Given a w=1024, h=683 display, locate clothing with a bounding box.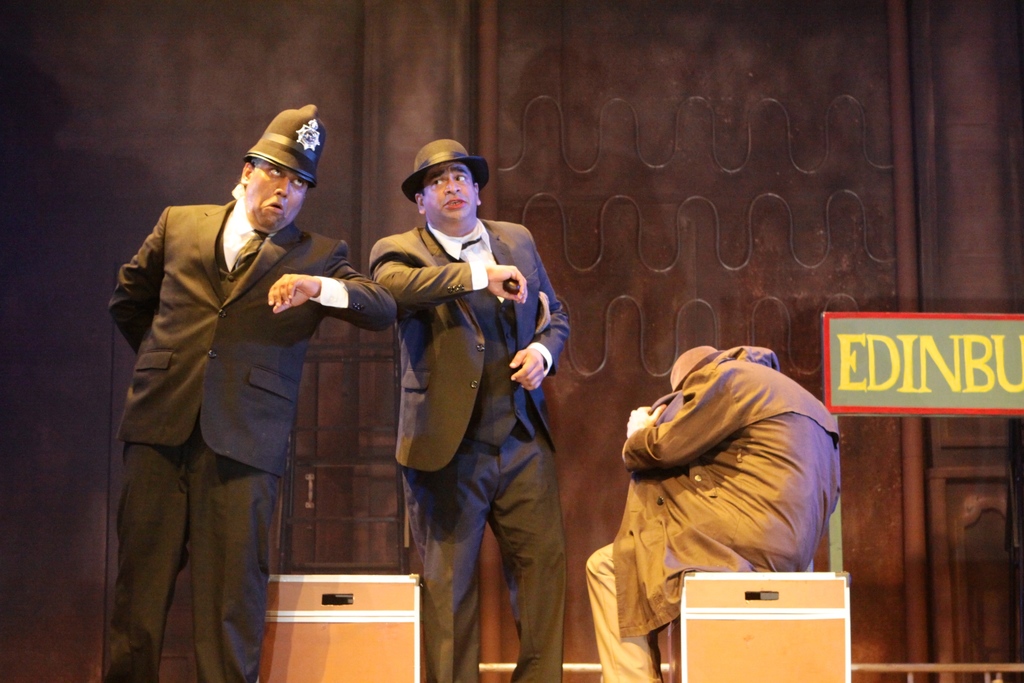
Located: rect(584, 347, 843, 682).
